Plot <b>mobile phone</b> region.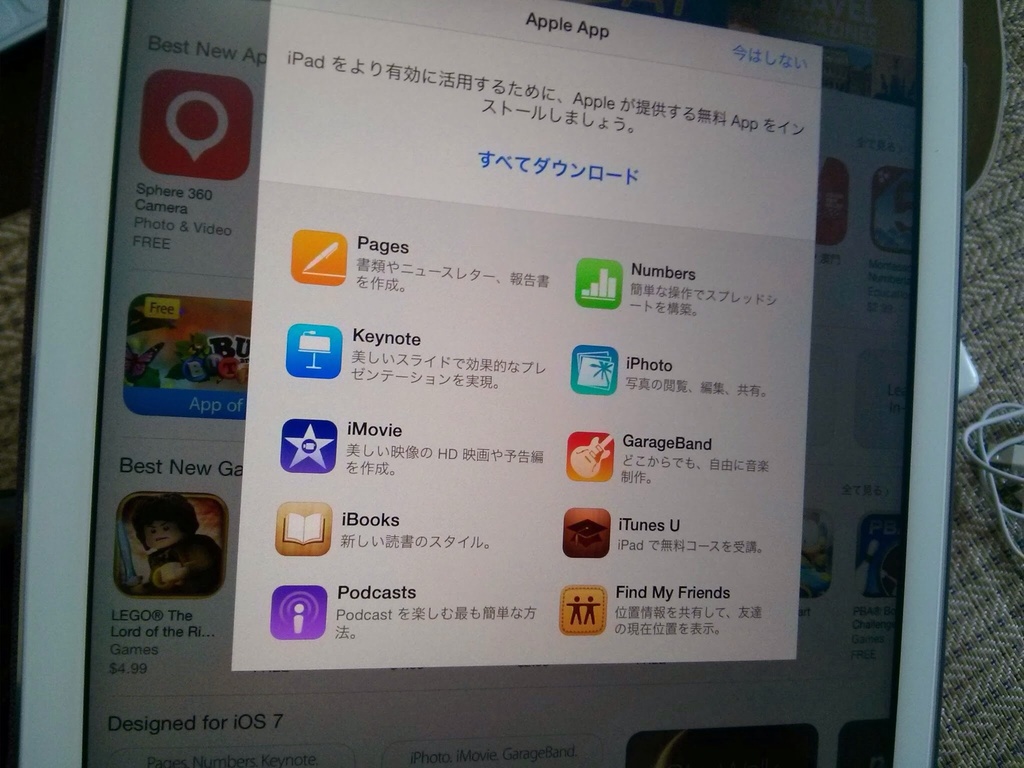
Plotted at {"x1": 0, "y1": 45, "x2": 949, "y2": 752}.
